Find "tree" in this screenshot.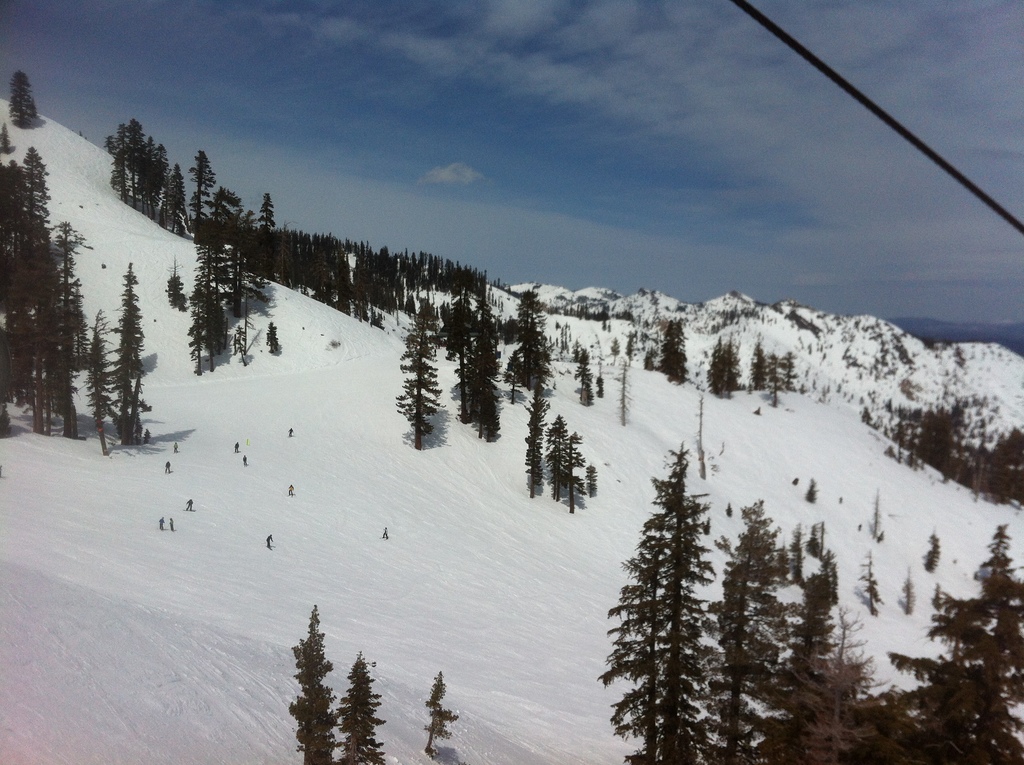
The bounding box for "tree" is locate(519, 318, 566, 393).
